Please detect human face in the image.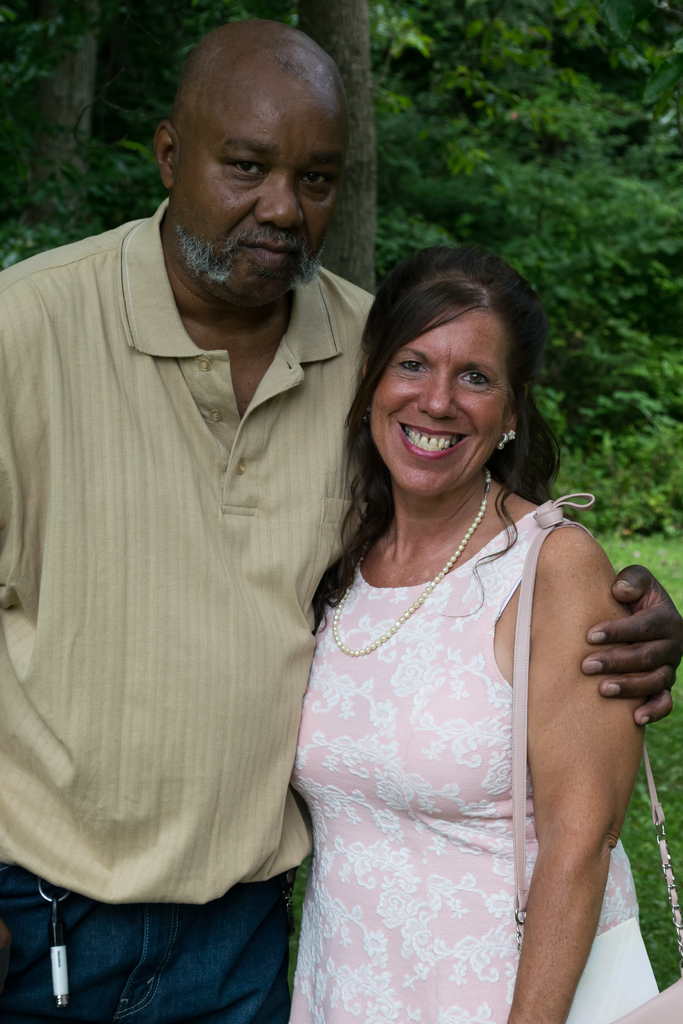
detection(169, 84, 338, 294).
